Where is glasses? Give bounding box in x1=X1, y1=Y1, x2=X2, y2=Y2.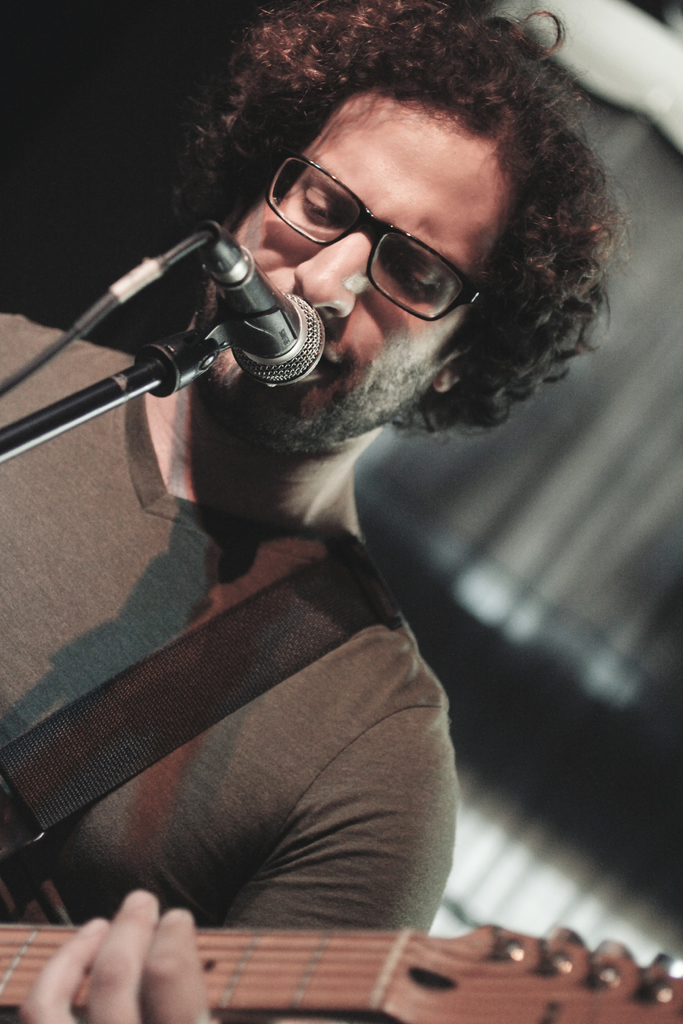
x1=263, y1=155, x2=490, y2=324.
